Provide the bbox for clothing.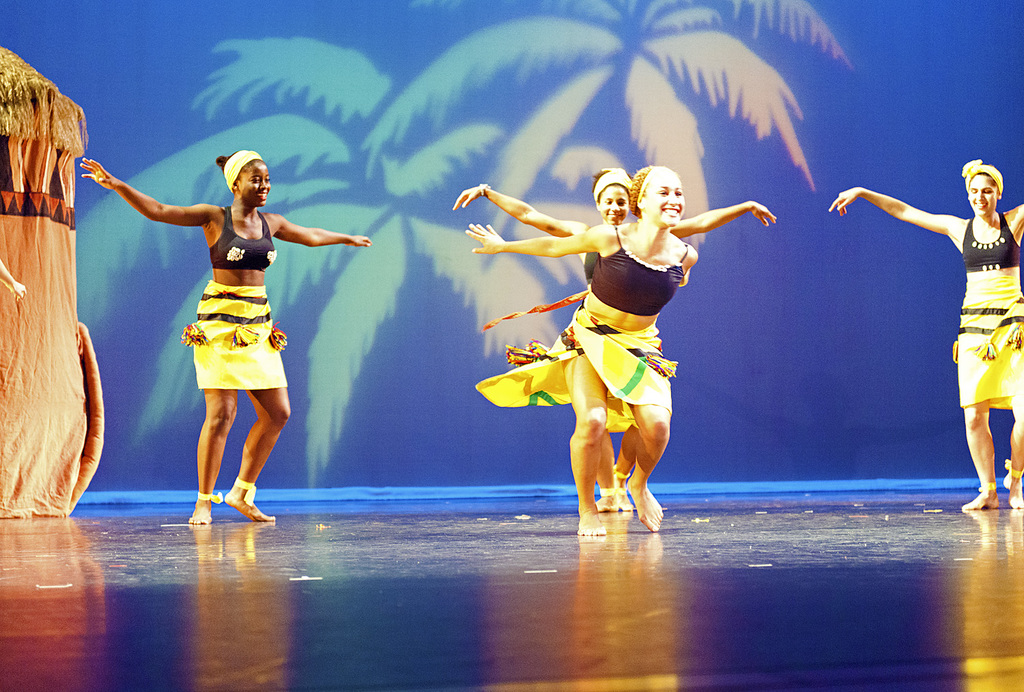
crop(580, 227, 709, 330).
